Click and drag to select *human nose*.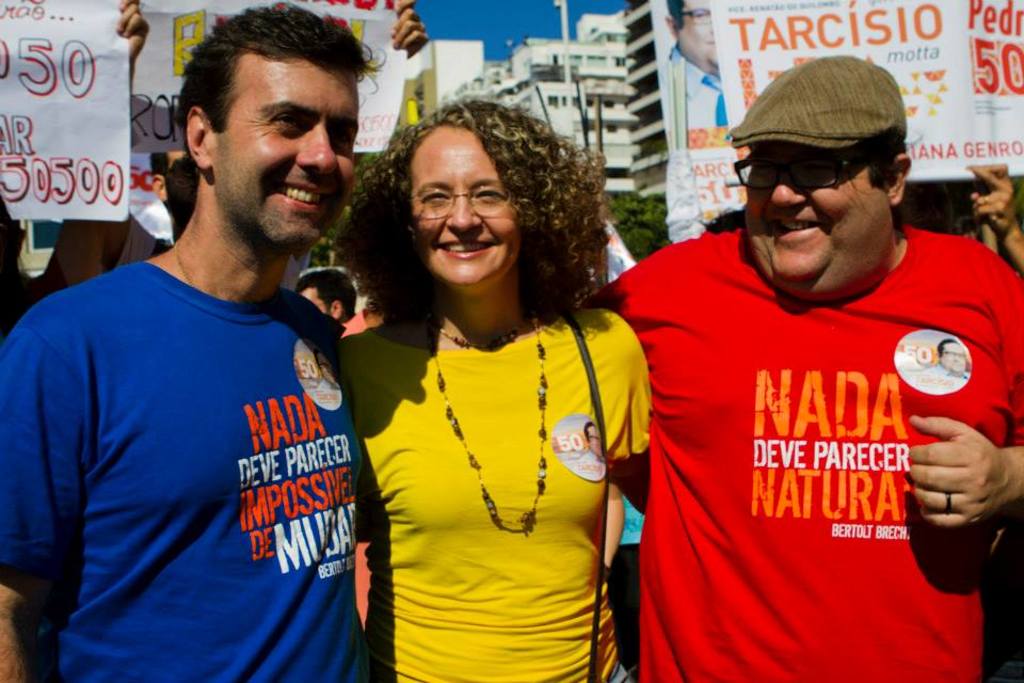
Selection: left=769, top=175, right=806, bottom=215.
